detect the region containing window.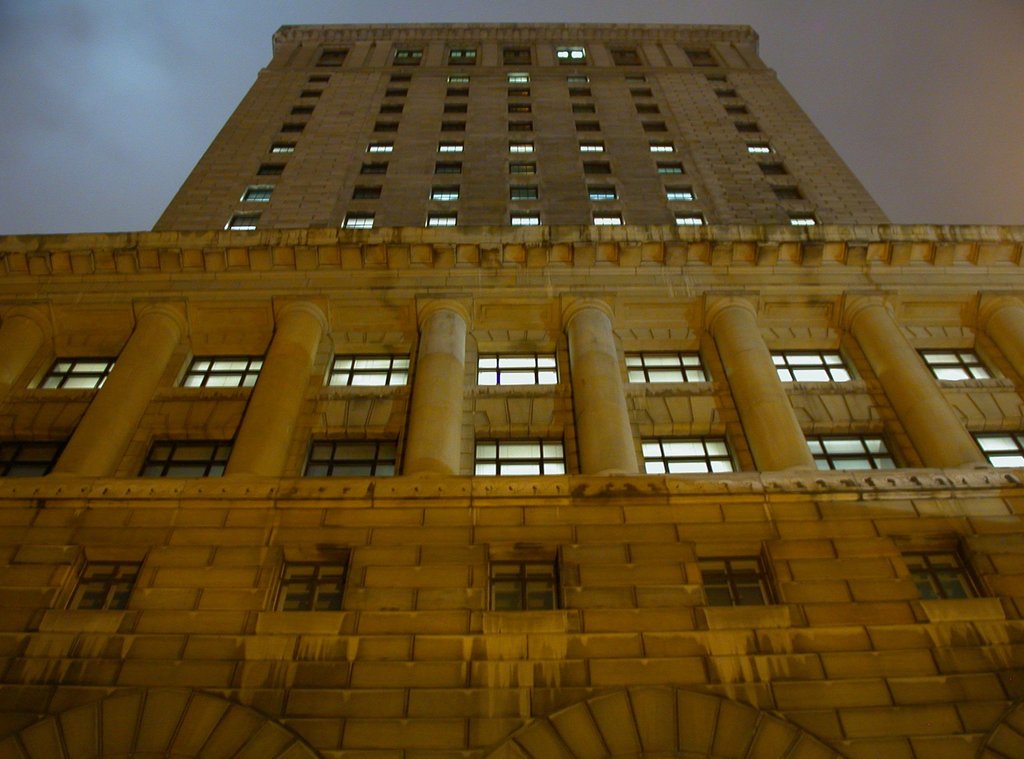
bbox=(630, 88, 655, 99).
